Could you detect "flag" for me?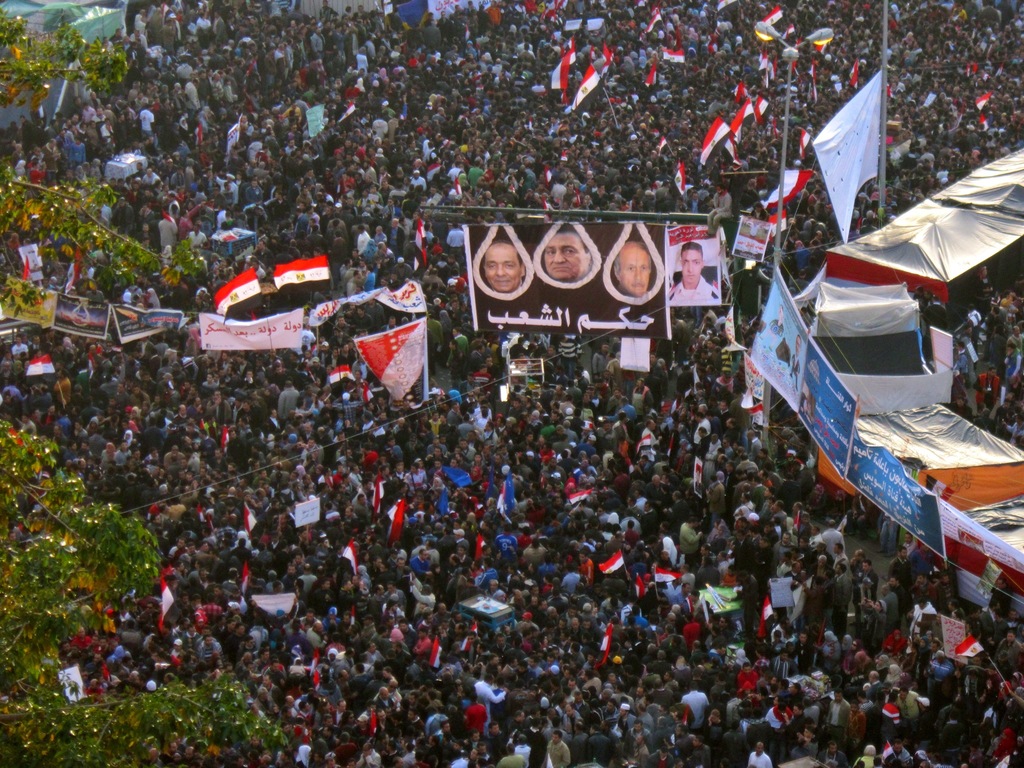
Detection result: region(212, 220, 234, 243).
